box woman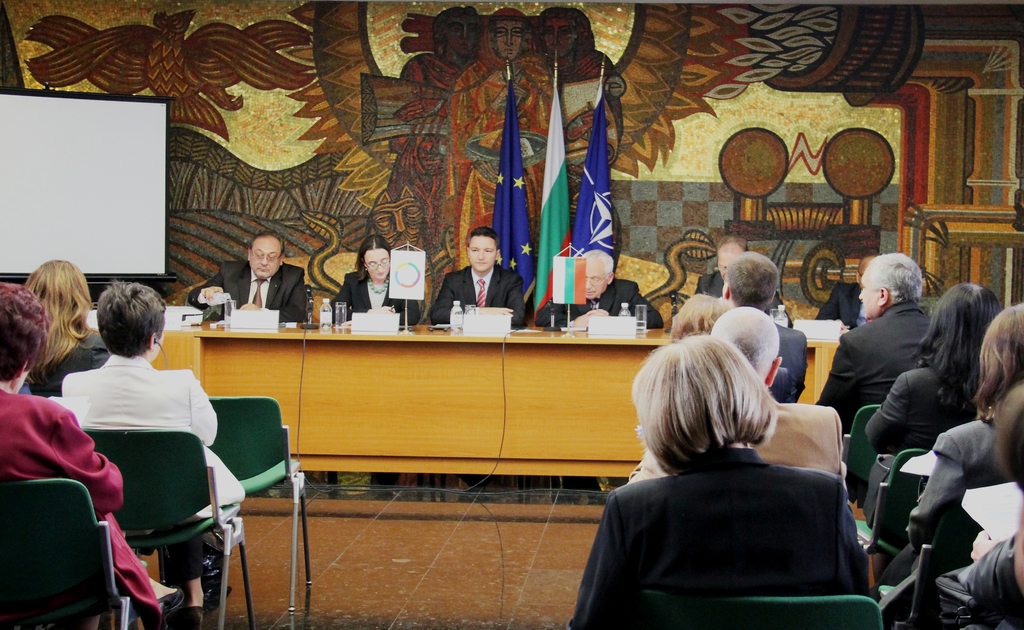
bbox=(18, 263, 115, 394)
